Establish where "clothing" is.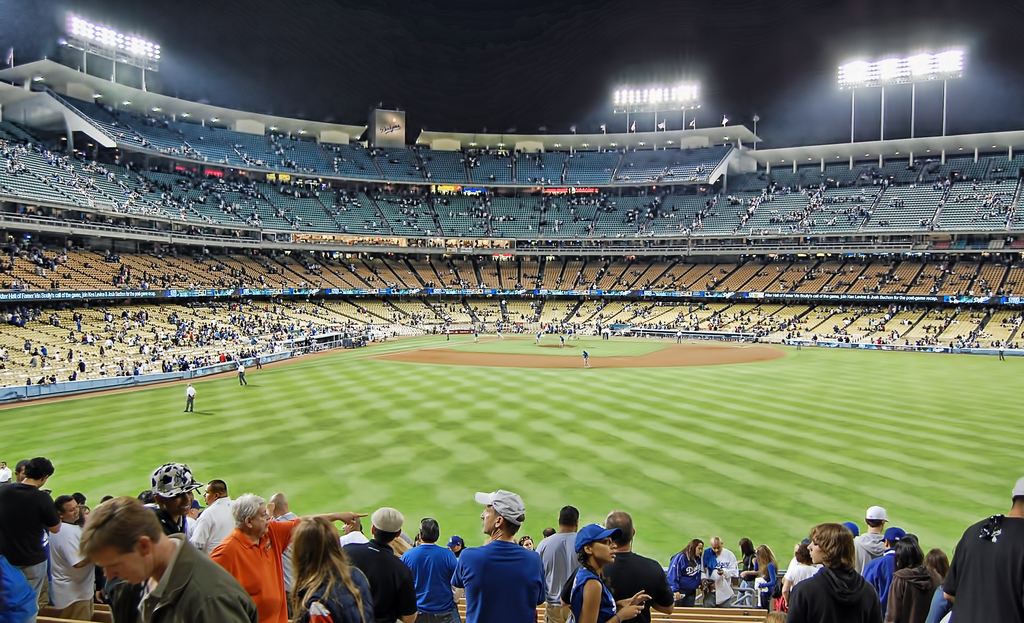
Established at box=[0, 563, 39, 622].
